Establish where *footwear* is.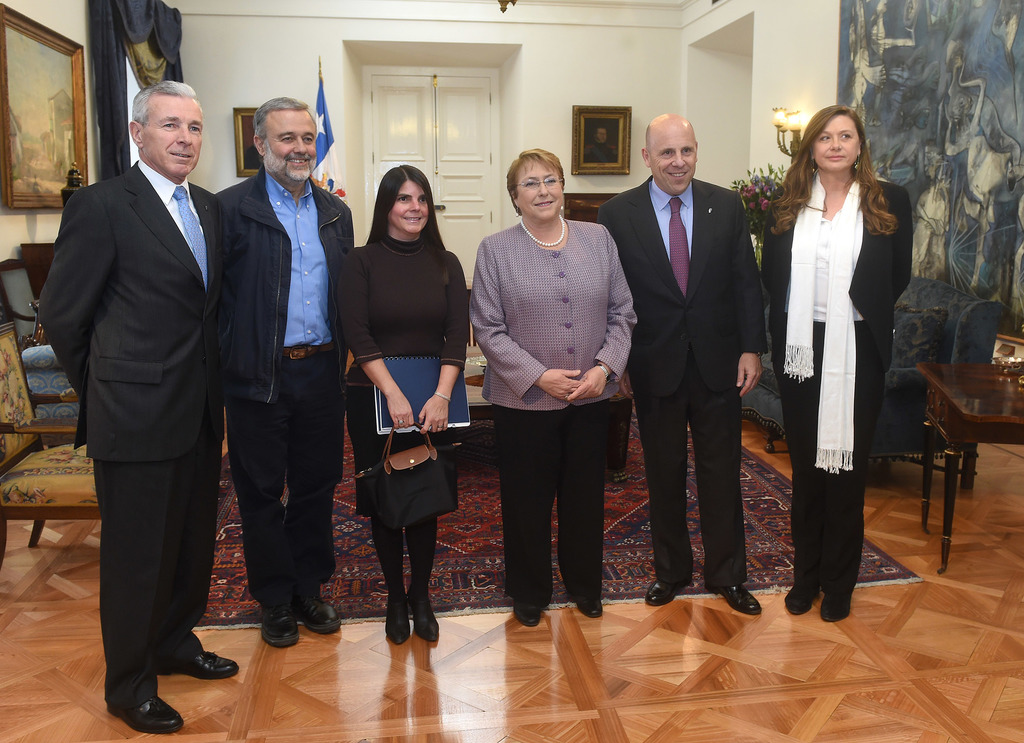
Established at 107/689/187/737.
